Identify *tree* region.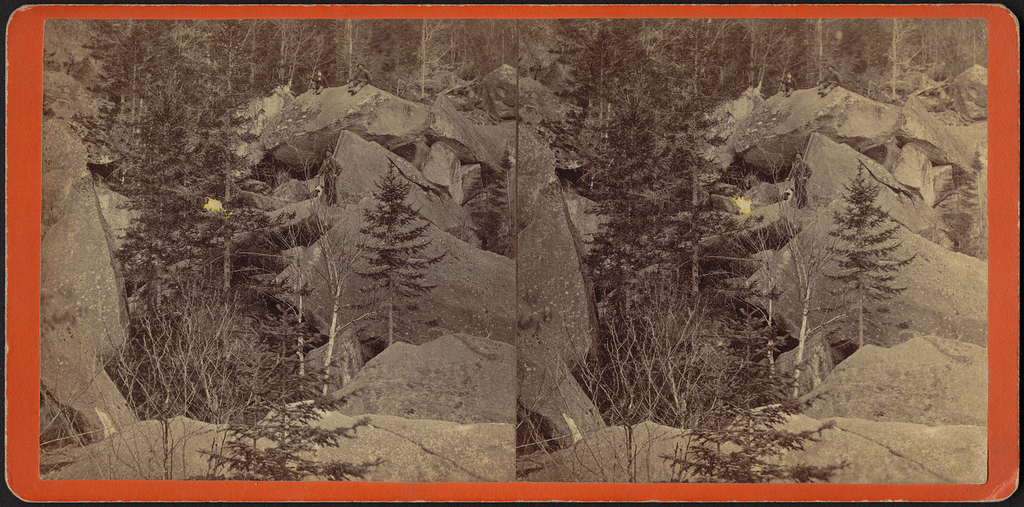
Region: bbox(636, 20, 717, 95).
